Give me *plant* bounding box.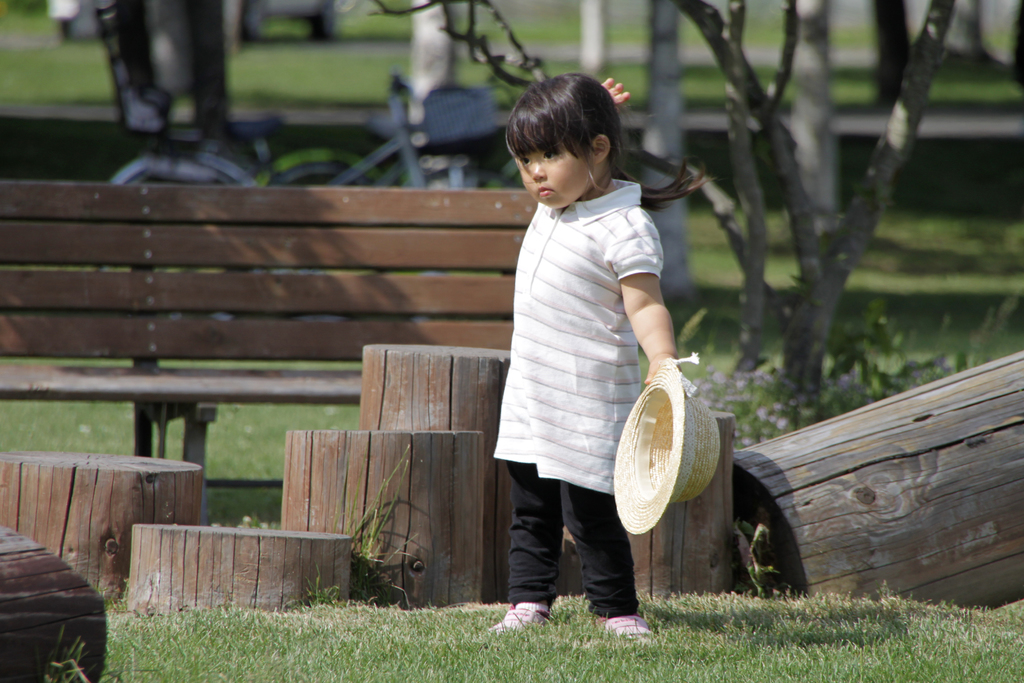
Rect(1, 29, 111, 97).
